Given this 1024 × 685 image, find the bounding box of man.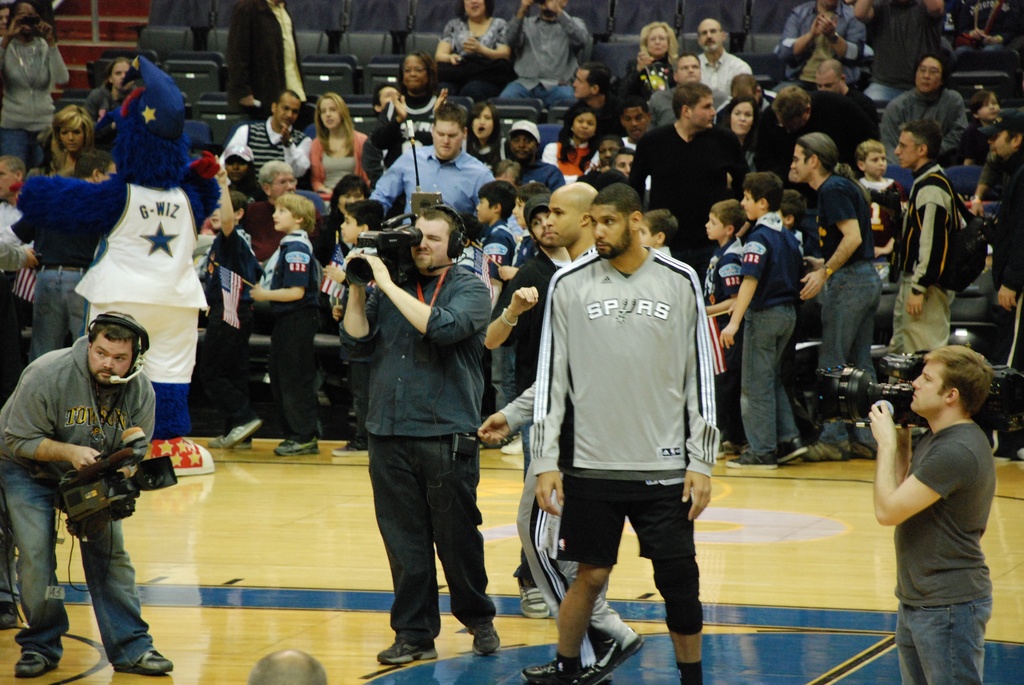
crop(813, 57, 877, 123).
